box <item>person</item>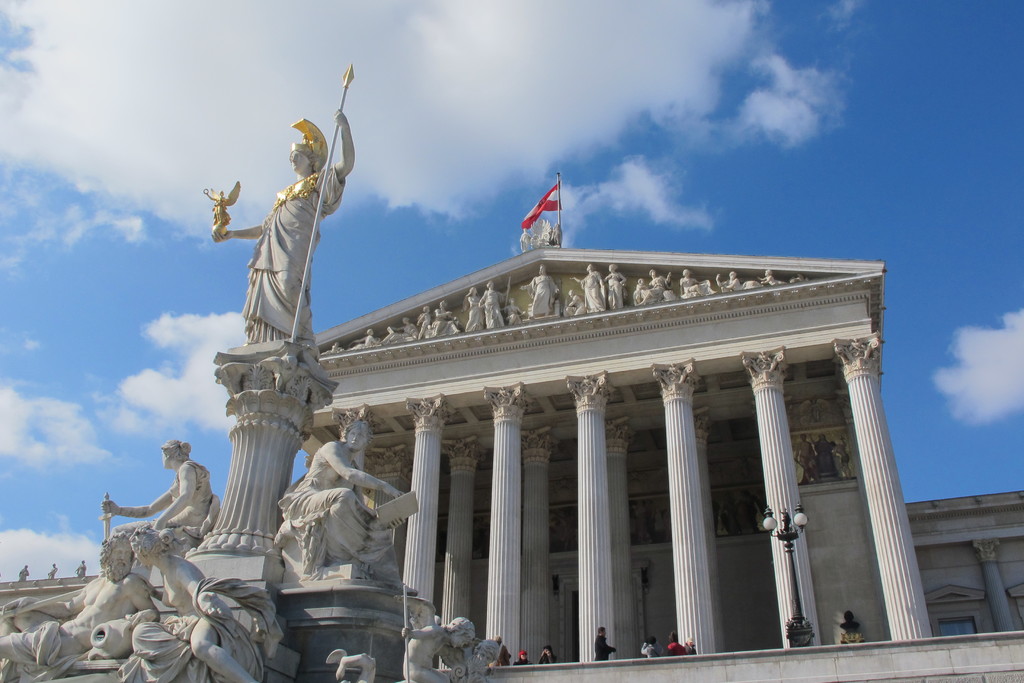
<box>124,527,257,682</box>
